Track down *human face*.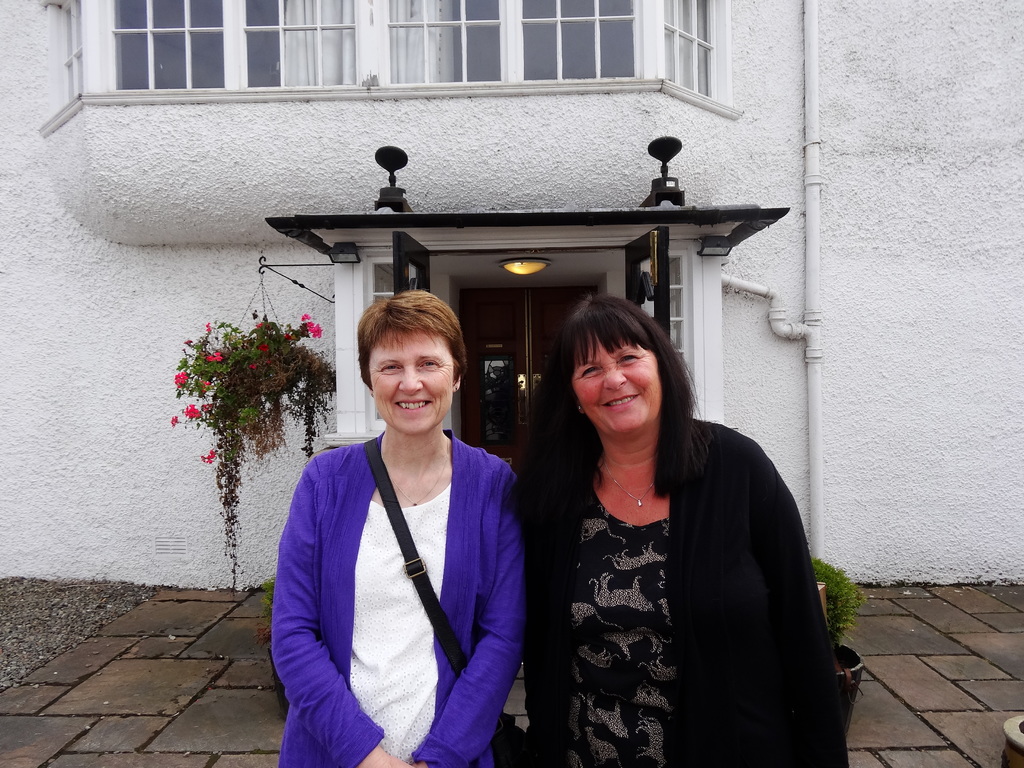
Tracked to region(571, 331, 662, 431).
